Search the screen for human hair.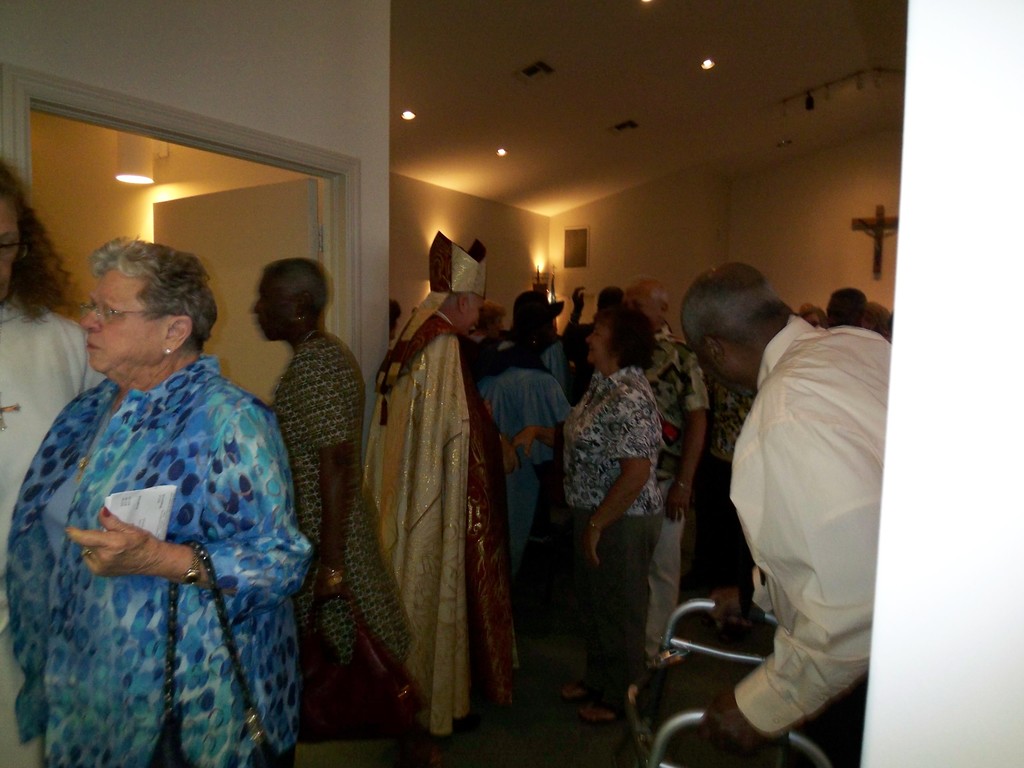
Found at 602 303 655 367.
